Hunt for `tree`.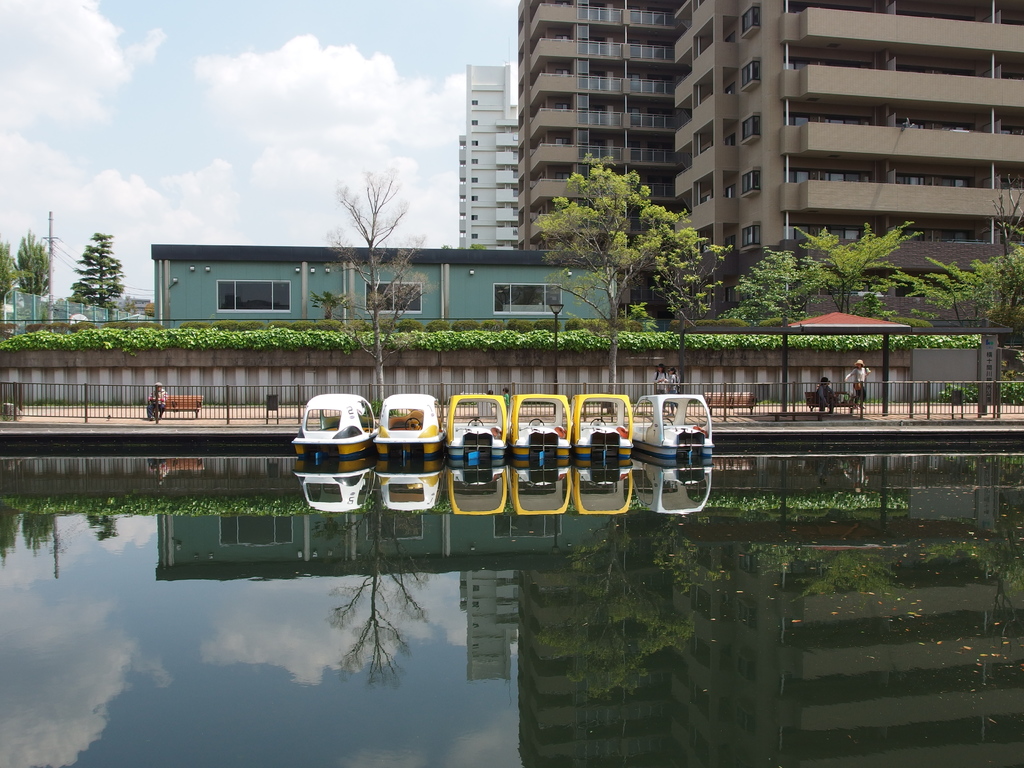
Hunted down at detection(898, 234, 1022, 329).
